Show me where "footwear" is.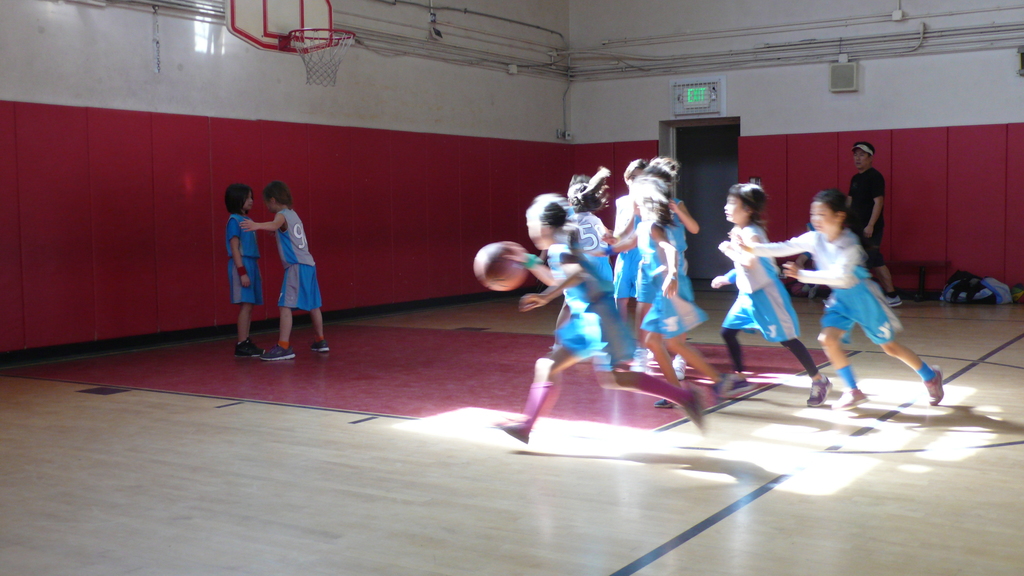
"footwear" is at [x1=238, y1=343, x2=251, y2=354].
